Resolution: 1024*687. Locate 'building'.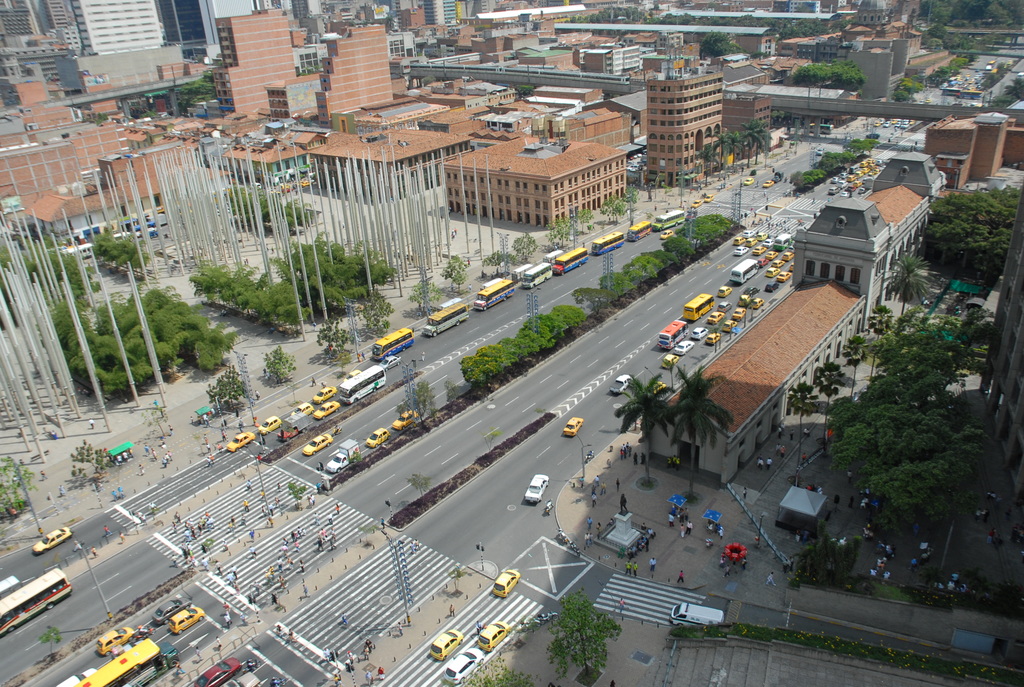
(left=439, top=137, right=627, bottom=226).
